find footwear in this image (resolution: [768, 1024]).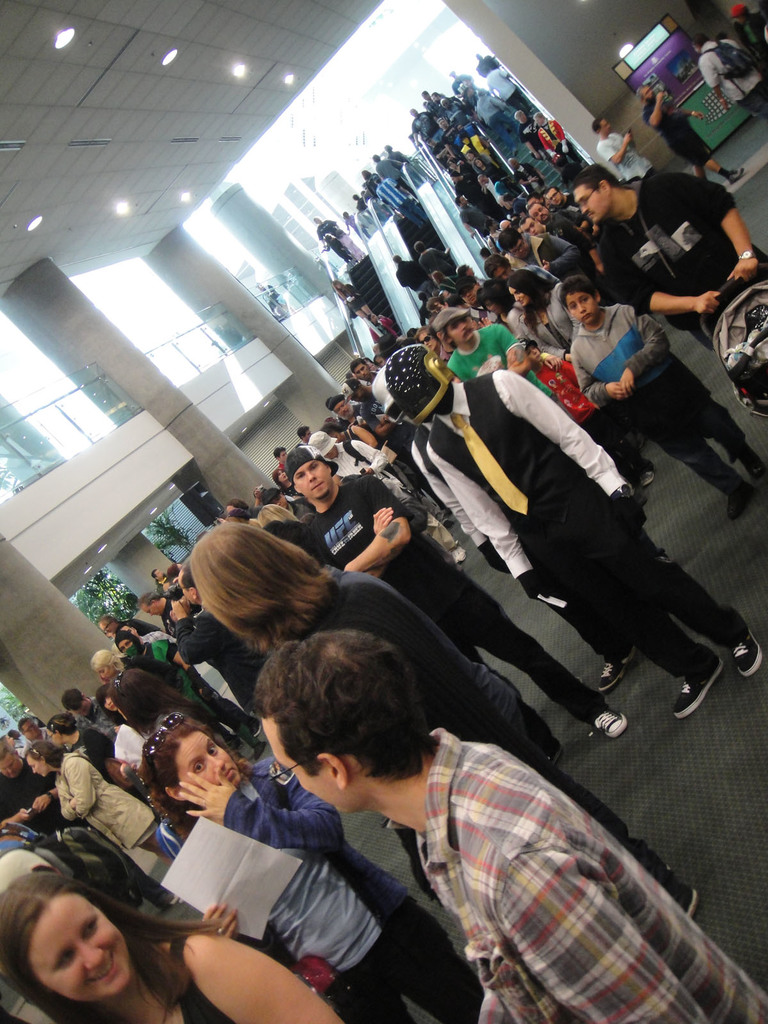
x1=592 y1=655 x2=632 y2=699.
